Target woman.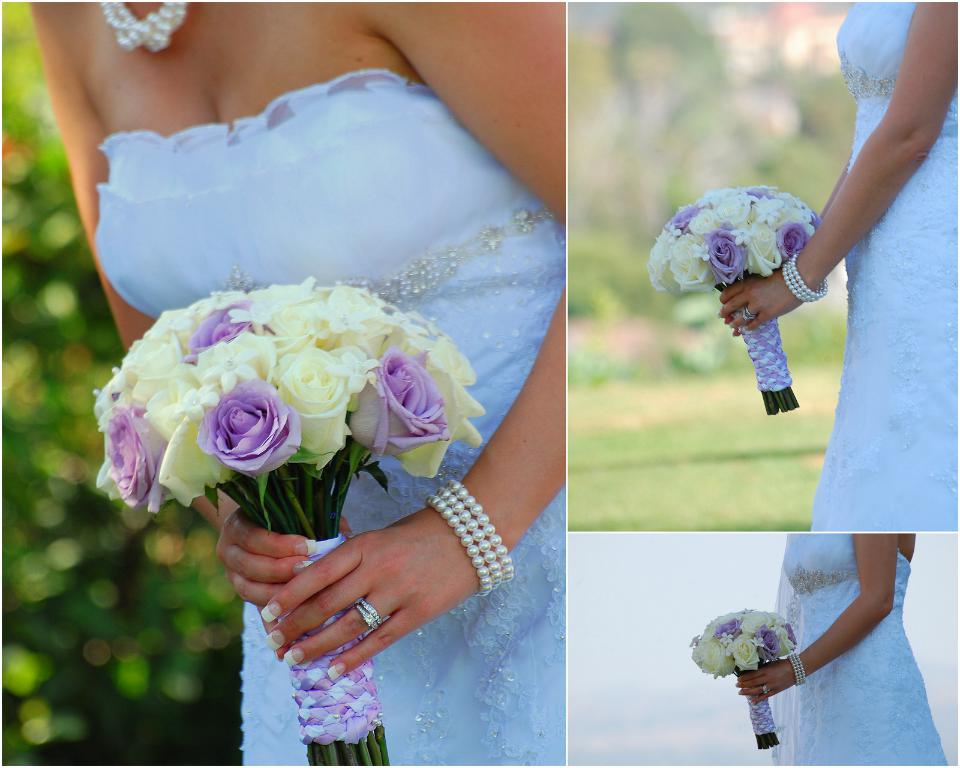
Target region: 31, 0, 580, 767.
